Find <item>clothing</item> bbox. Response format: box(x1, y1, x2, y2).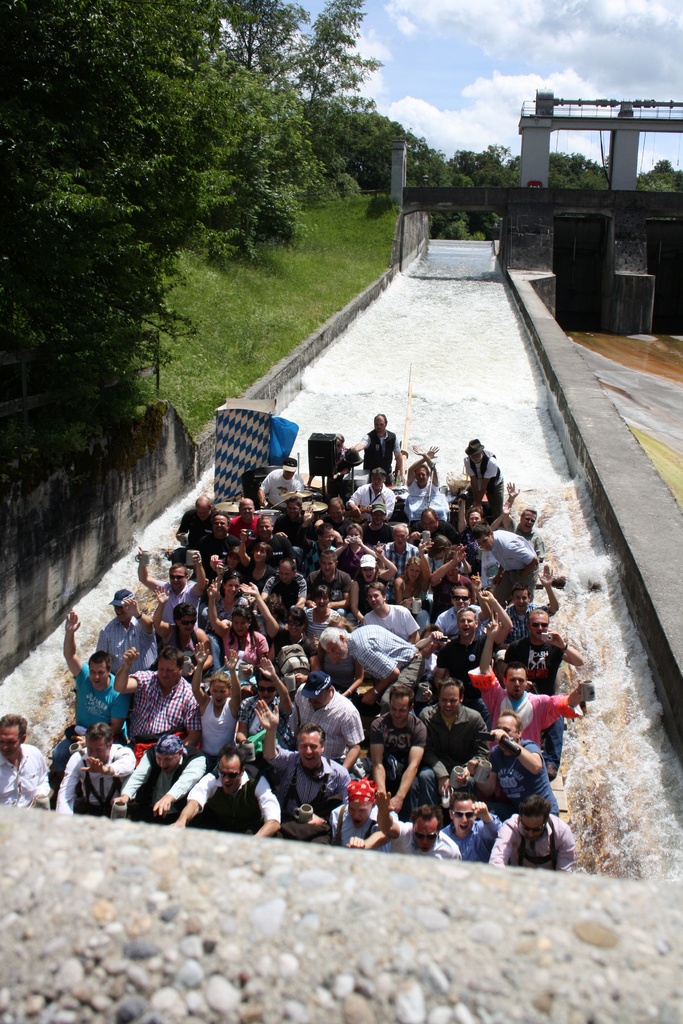
box(441, 815, 499, 864).
